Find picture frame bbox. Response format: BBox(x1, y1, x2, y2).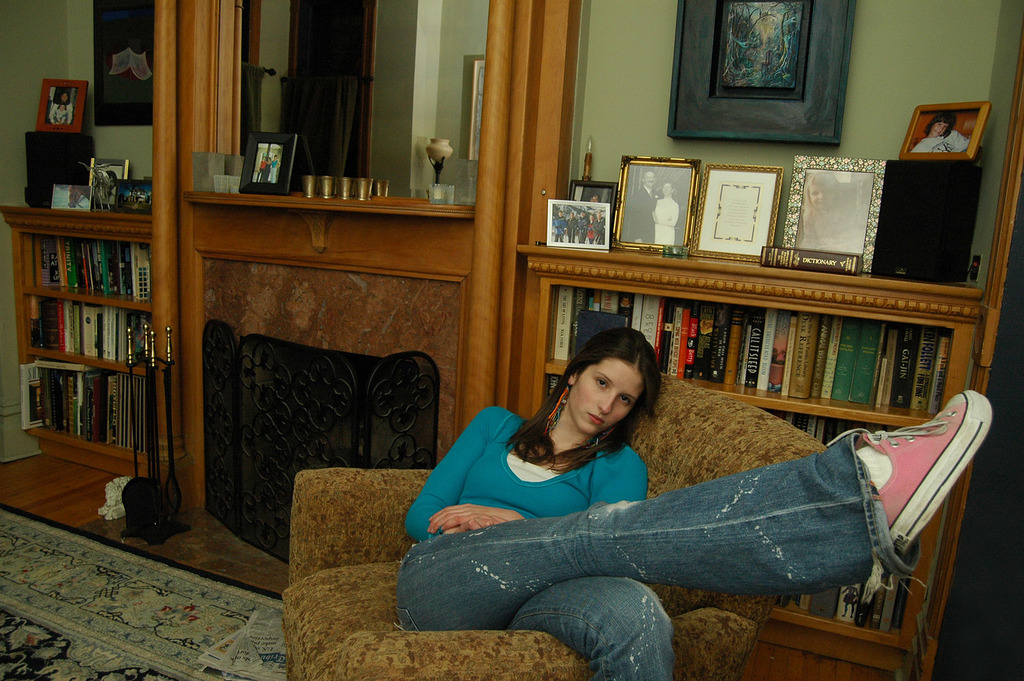
BBox(665, 0, 863, 146).
